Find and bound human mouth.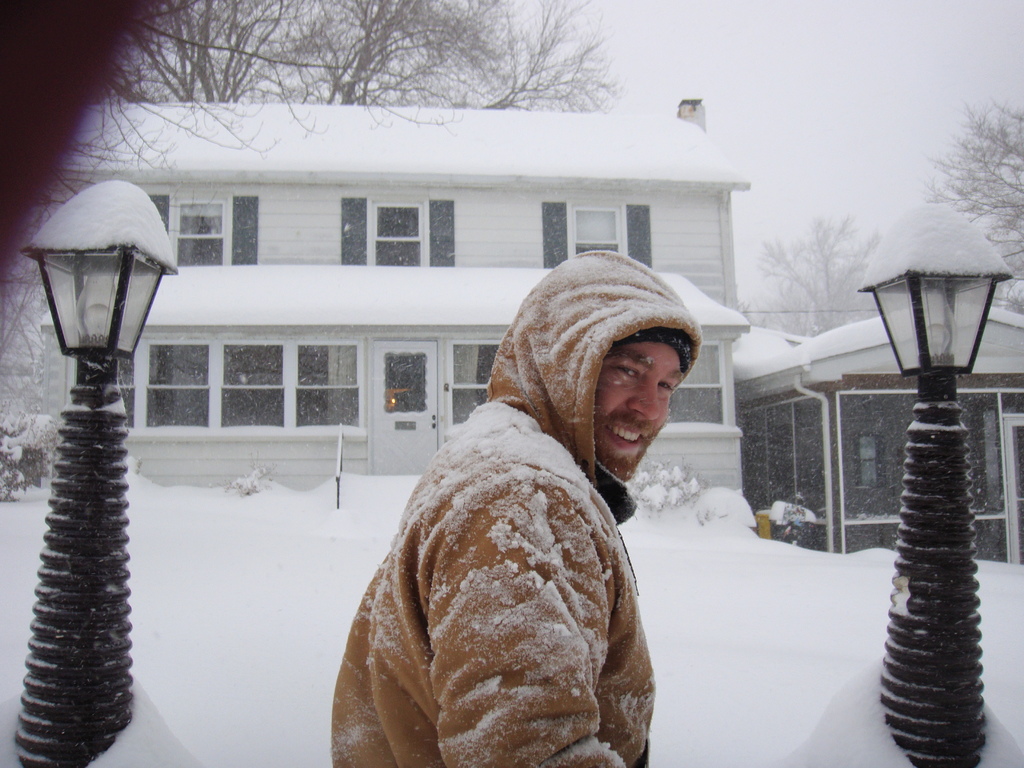
Bound: [left=605, top=419, right=646, bottom=452].
